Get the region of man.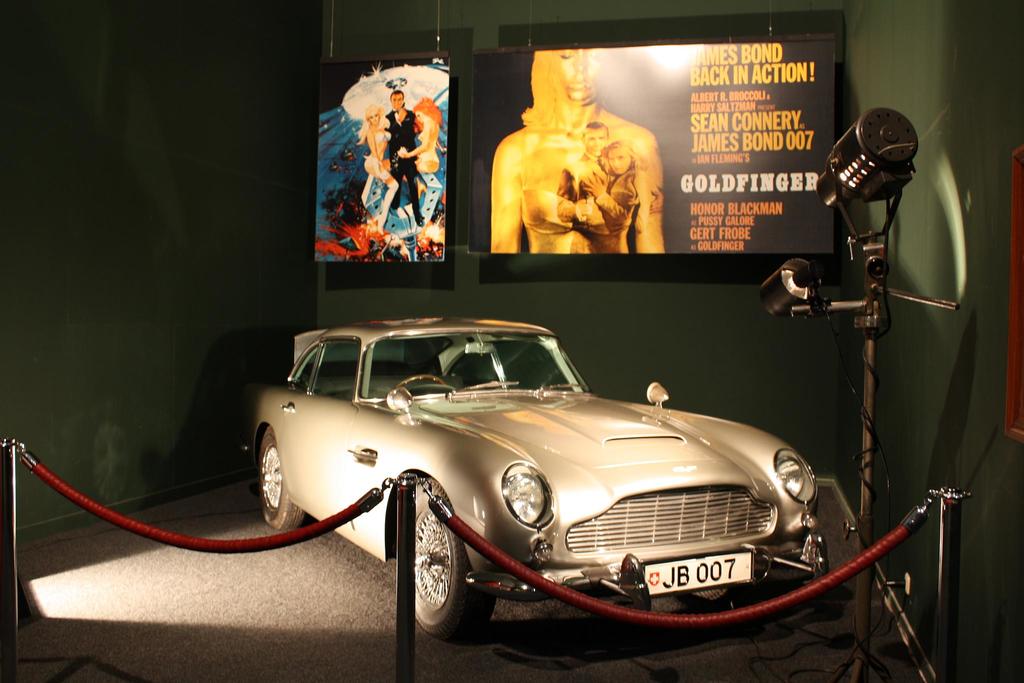
bbox=(387, 90, 422, 227).
